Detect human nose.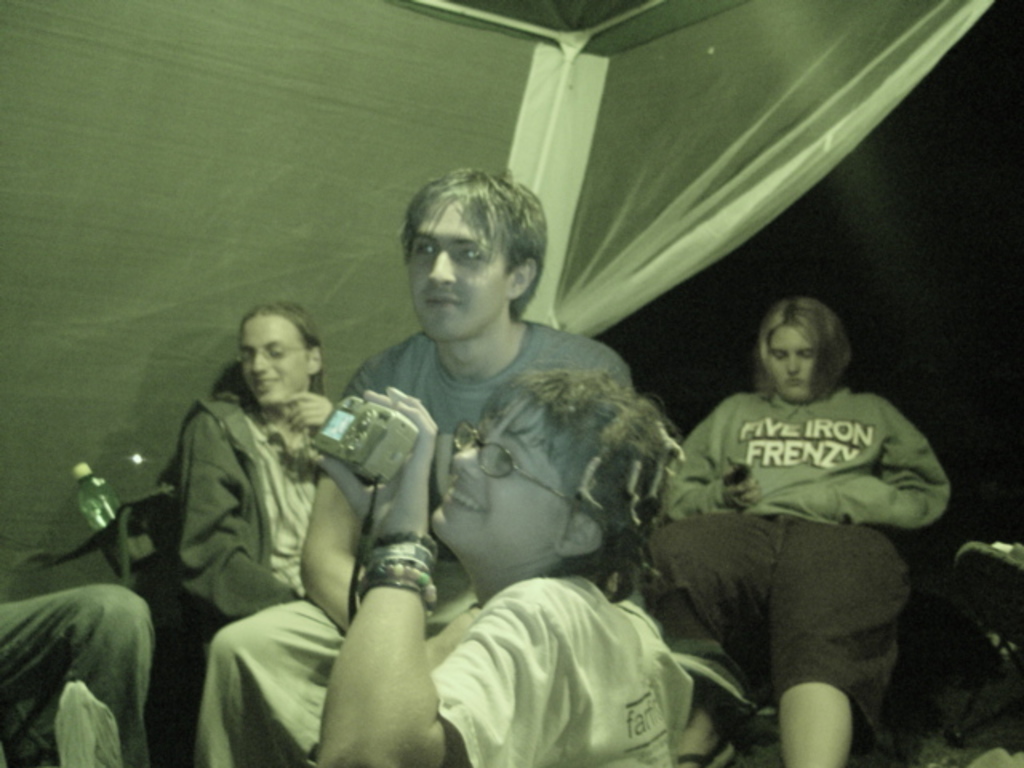
Detected at [x1=426, y1=248, x2=456, y2=285].
